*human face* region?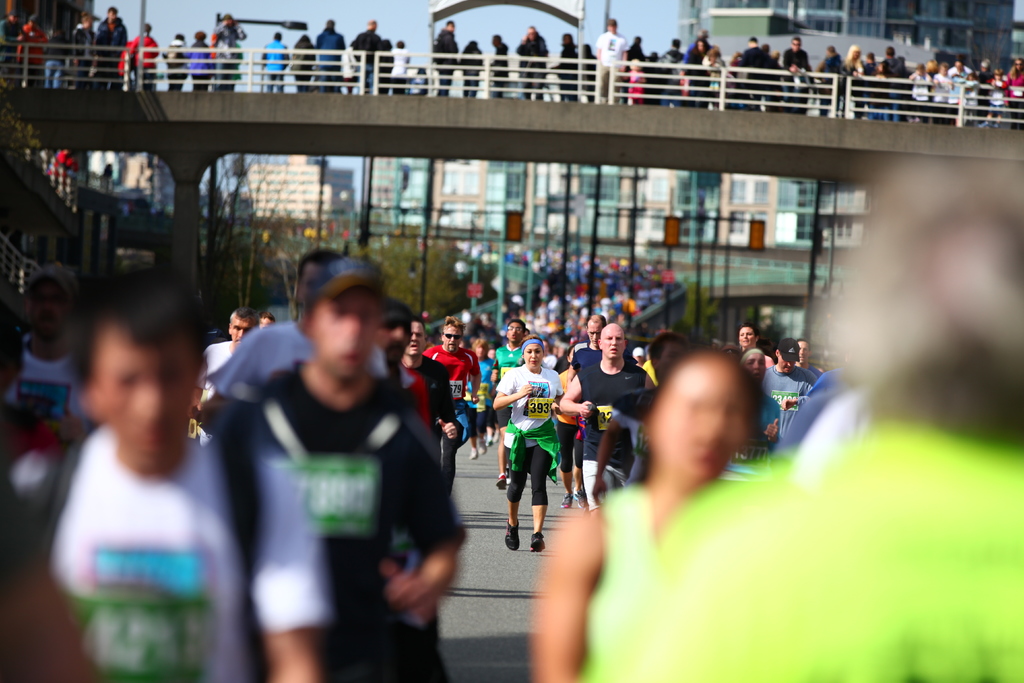
(left=778, top=357, right=792, bottom=374)
